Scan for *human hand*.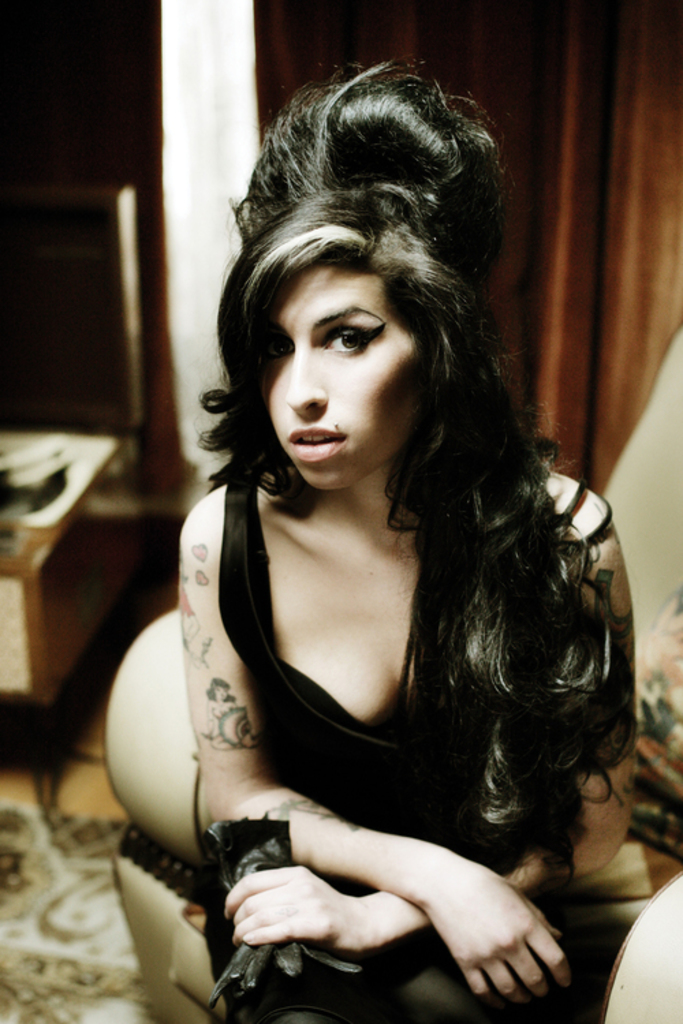
Scan result: region(202, 860, 418, 979).
